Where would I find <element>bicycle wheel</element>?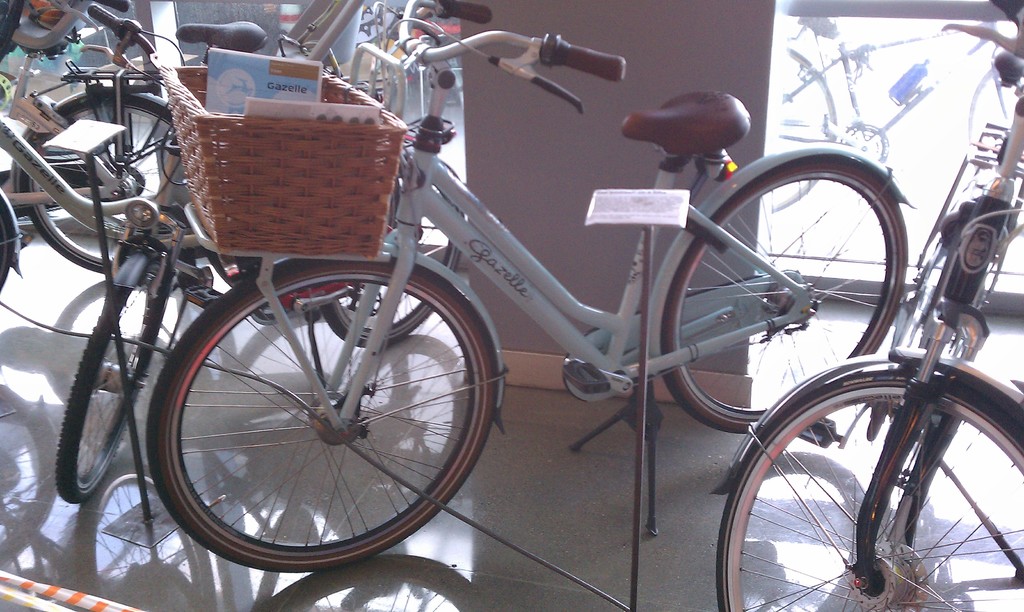
At detection(662, 149, 908, 437).
